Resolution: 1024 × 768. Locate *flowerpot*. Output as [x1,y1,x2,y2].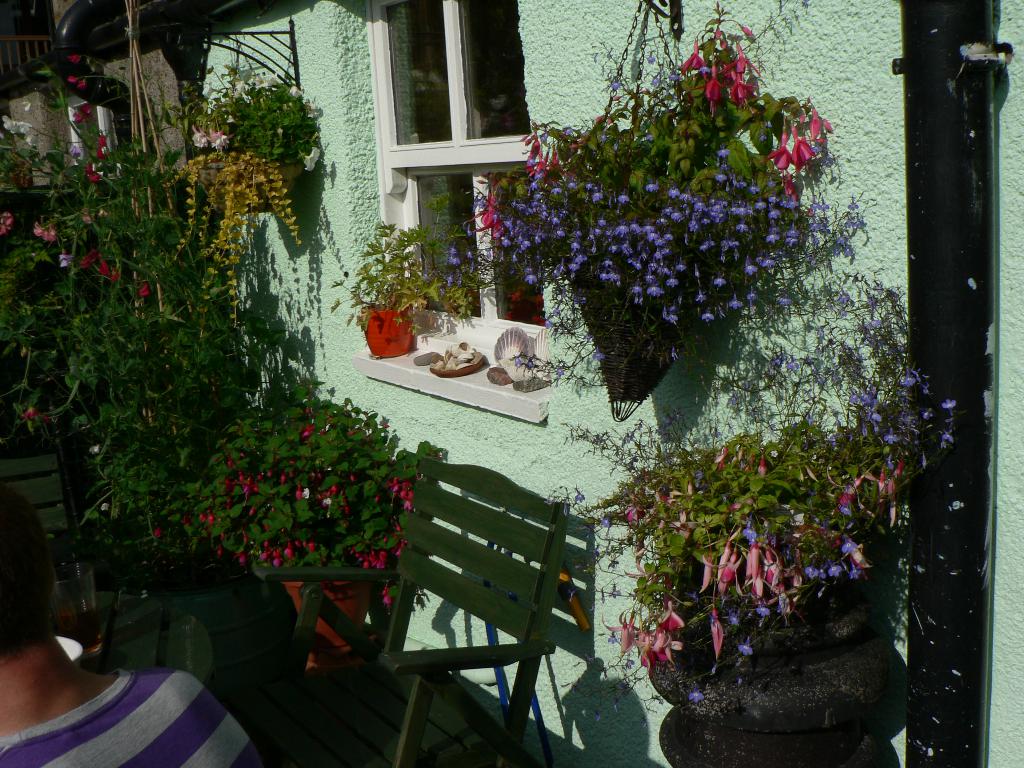
[567,283,701,424].
